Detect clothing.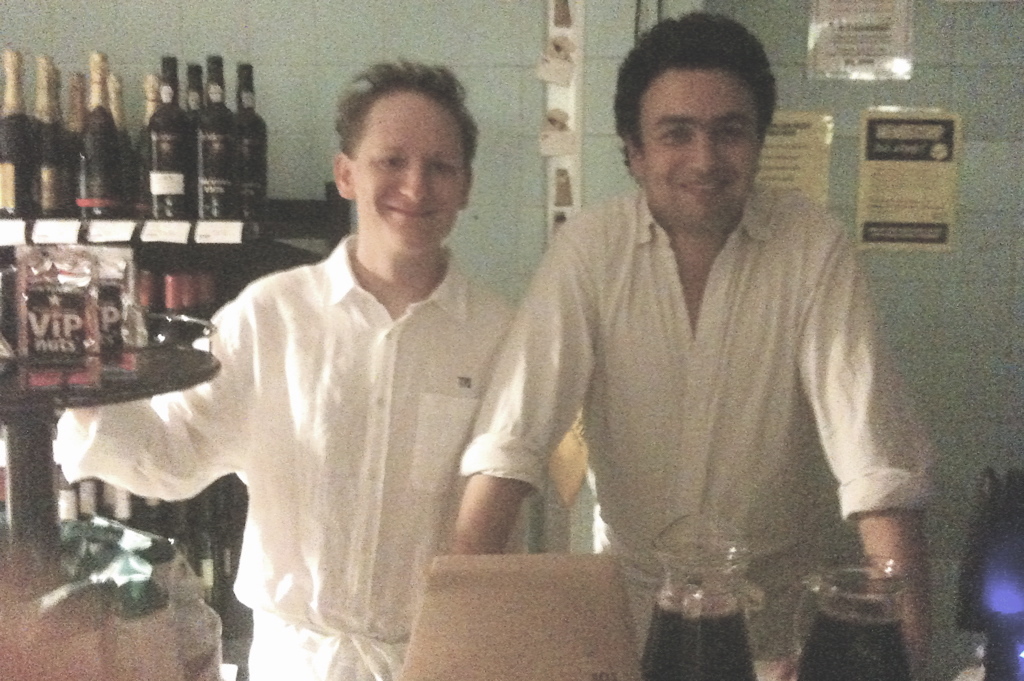
Detected at region(461, 190, 936, 657).
